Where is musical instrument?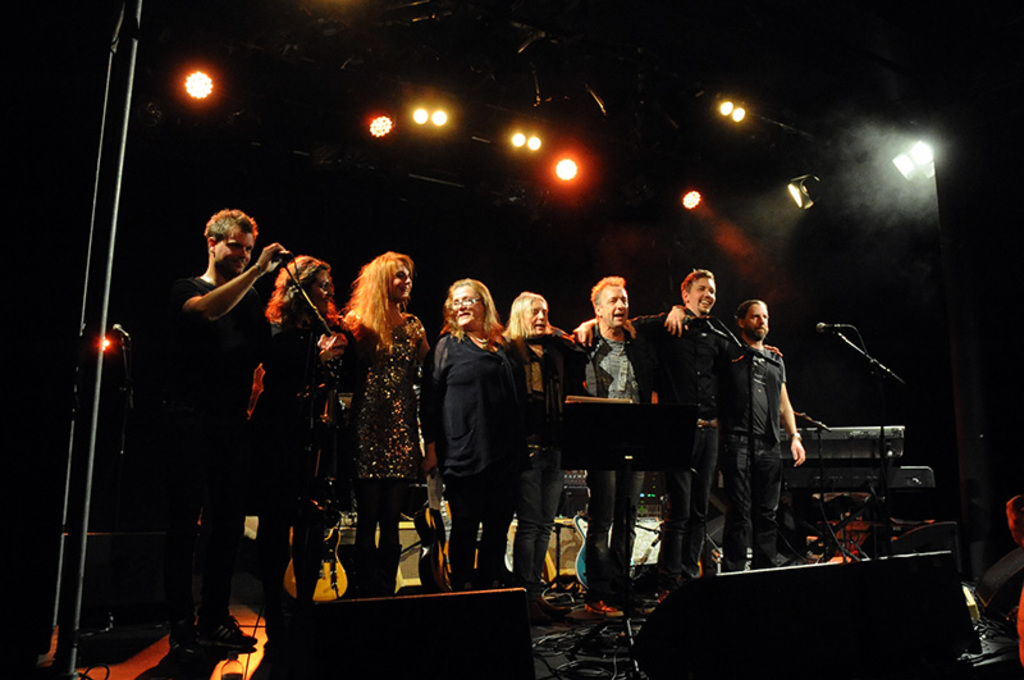
<region>773, 424, 904, 493</region>.
